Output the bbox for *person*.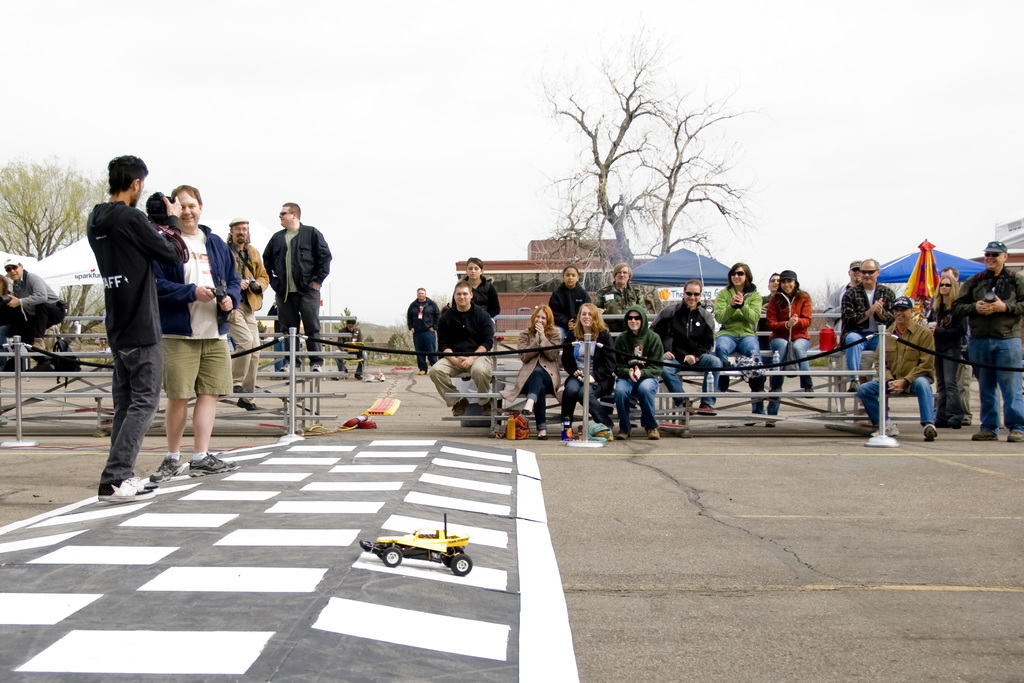
x1=765, y1=270, x2=817, y2=397.
